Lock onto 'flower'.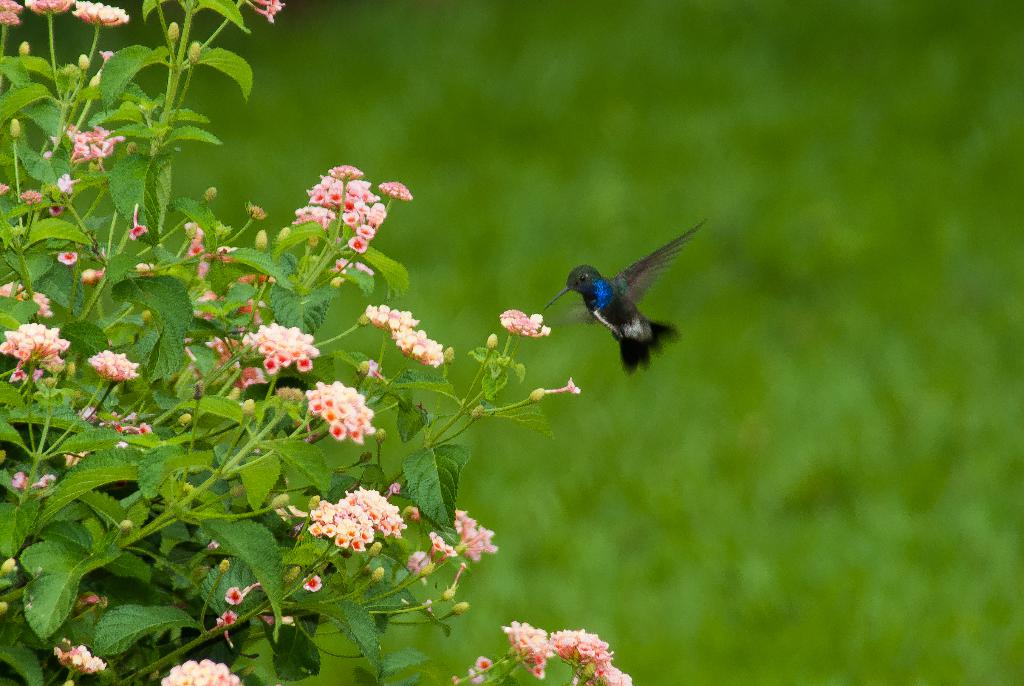
Locked: detection(12, 468, 25, 490).
